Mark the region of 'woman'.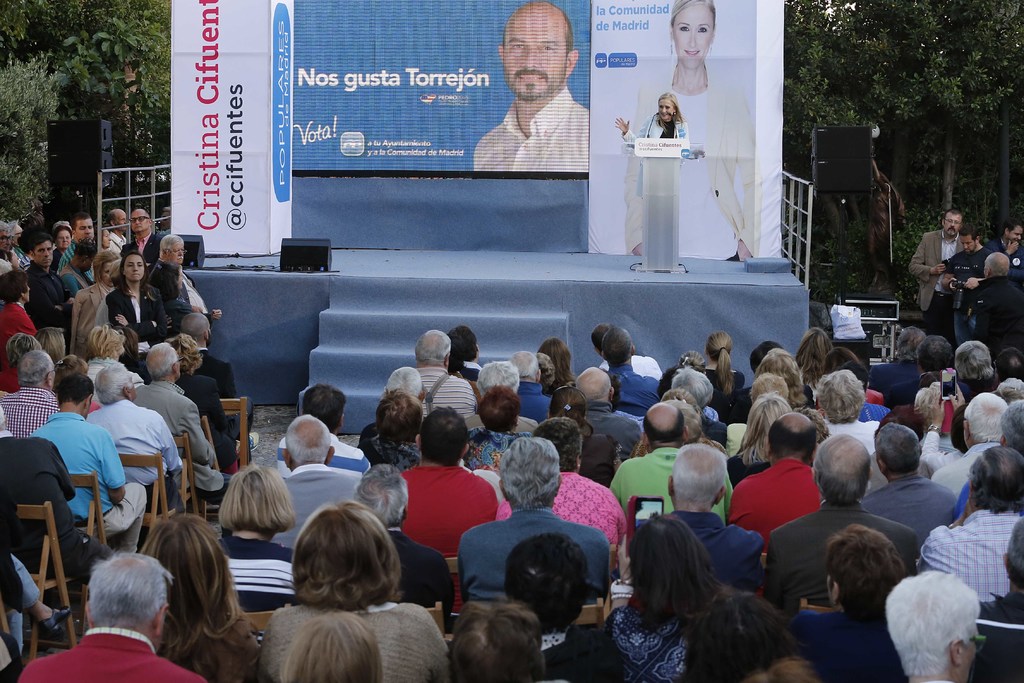
Region: bbox(84, 322, 164, 399).
